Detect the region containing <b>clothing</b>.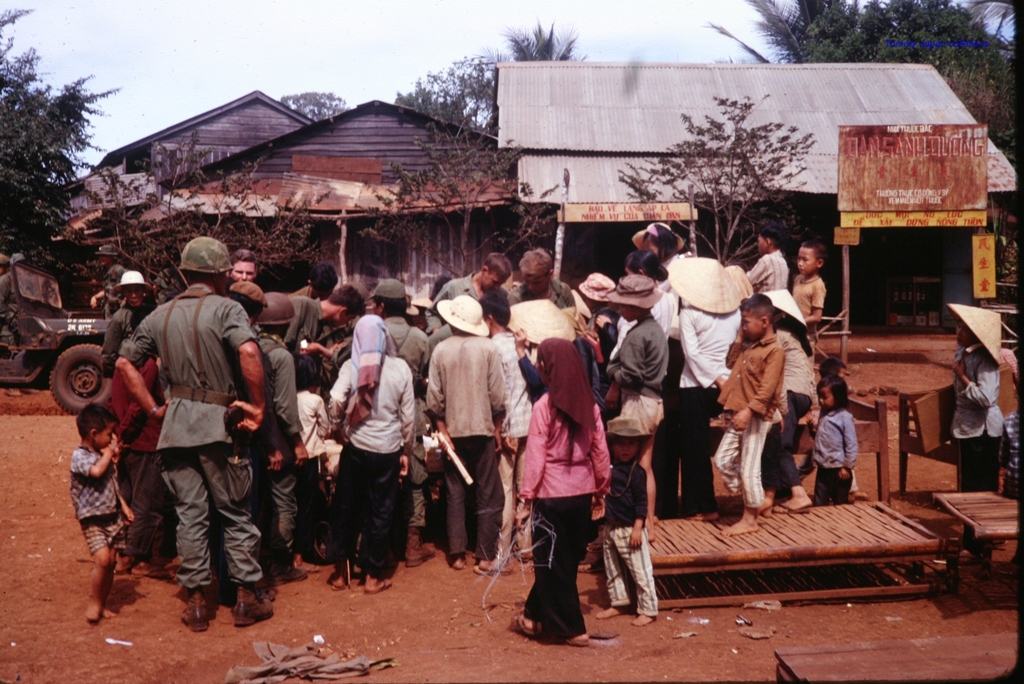
box(787, 270, 828, 312).
